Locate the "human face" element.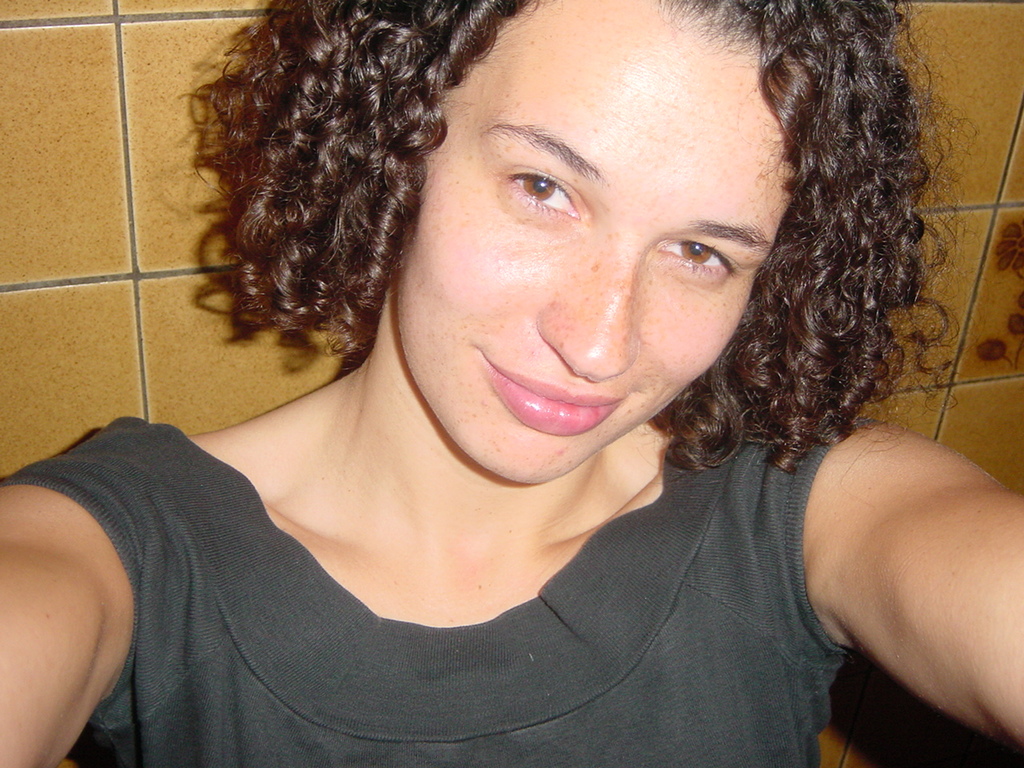
Element bbox: 393/2/797/486.
